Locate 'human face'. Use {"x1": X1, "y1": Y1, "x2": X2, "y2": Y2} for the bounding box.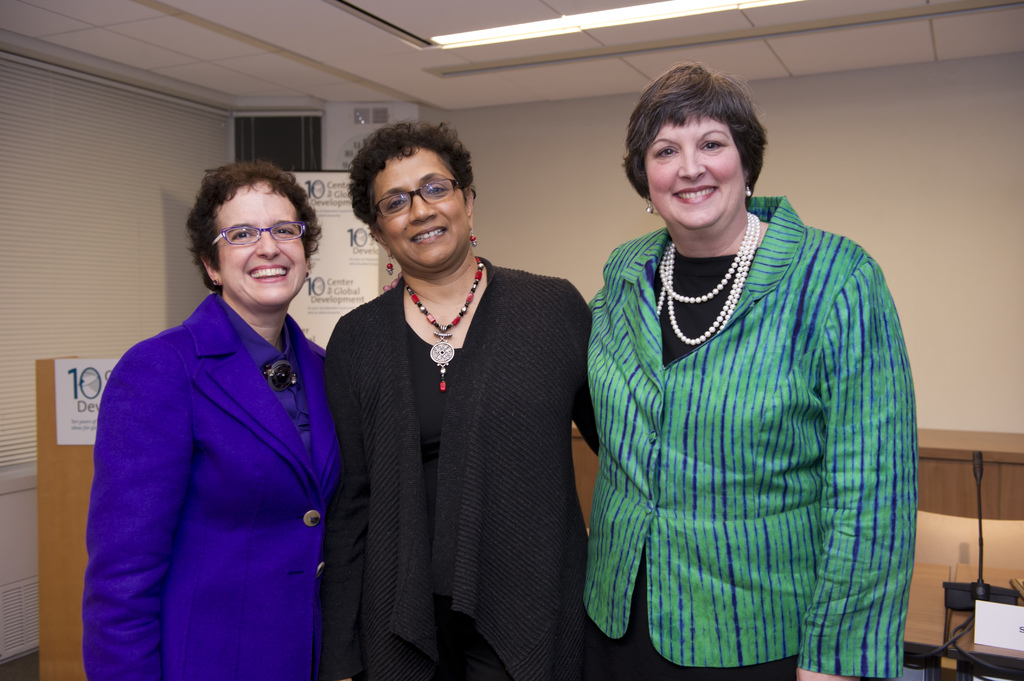
{"x1": 650, "y1": 116, "x2": 749, "y2": 236}.
